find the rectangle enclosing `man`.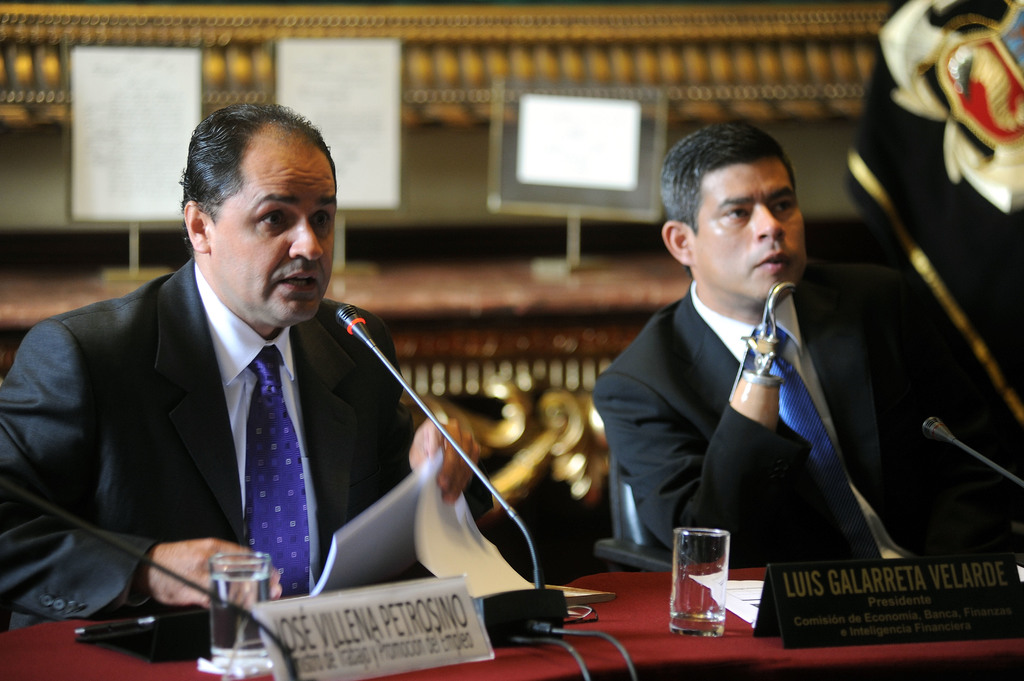
(left=0, top=97, right=483, bottom=638).
